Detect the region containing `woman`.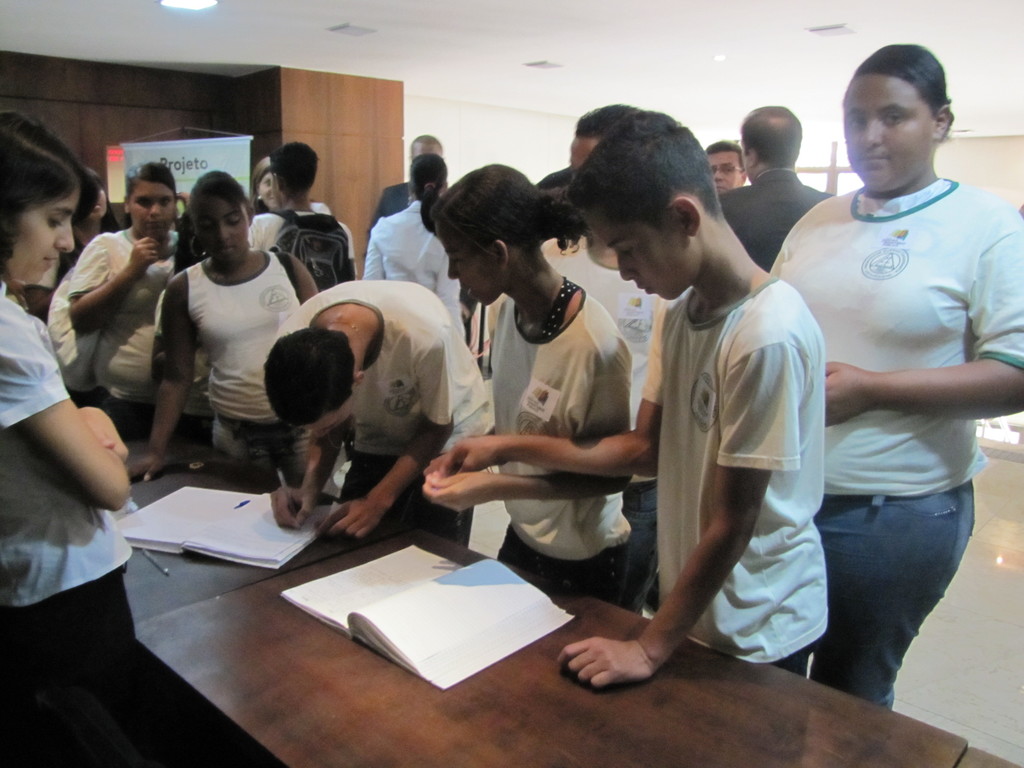
(354, 150, 478, 348).
